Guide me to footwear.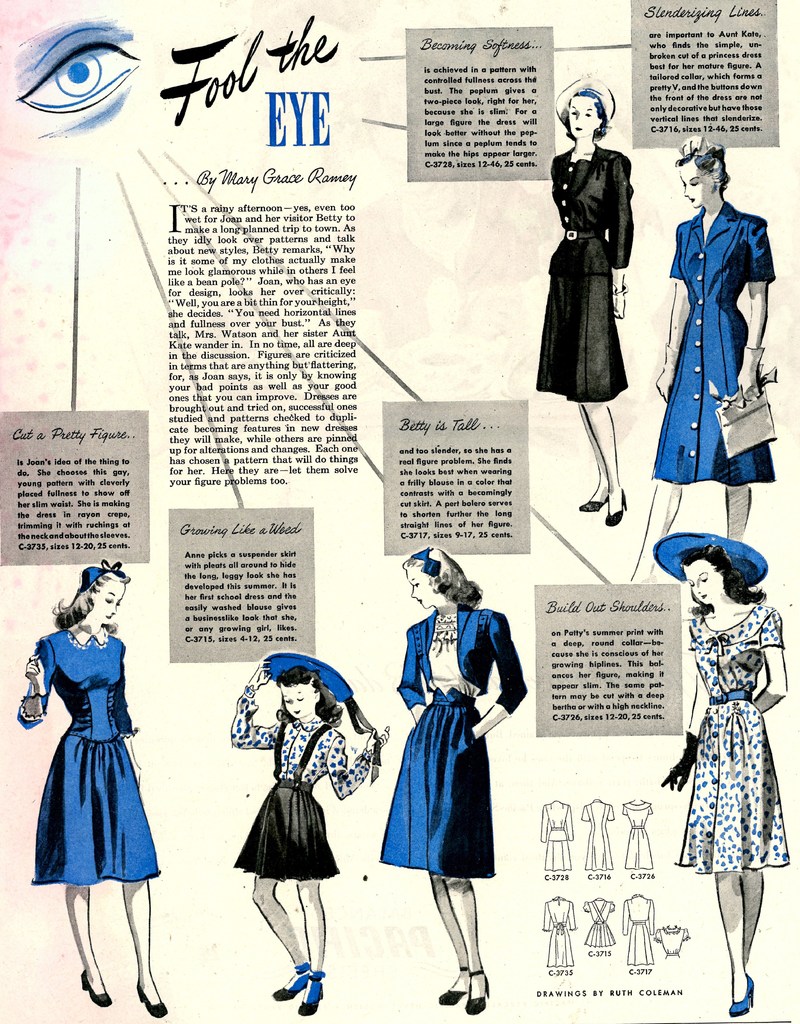
Guidance: l=134, t=984, r=167, b=1020.
